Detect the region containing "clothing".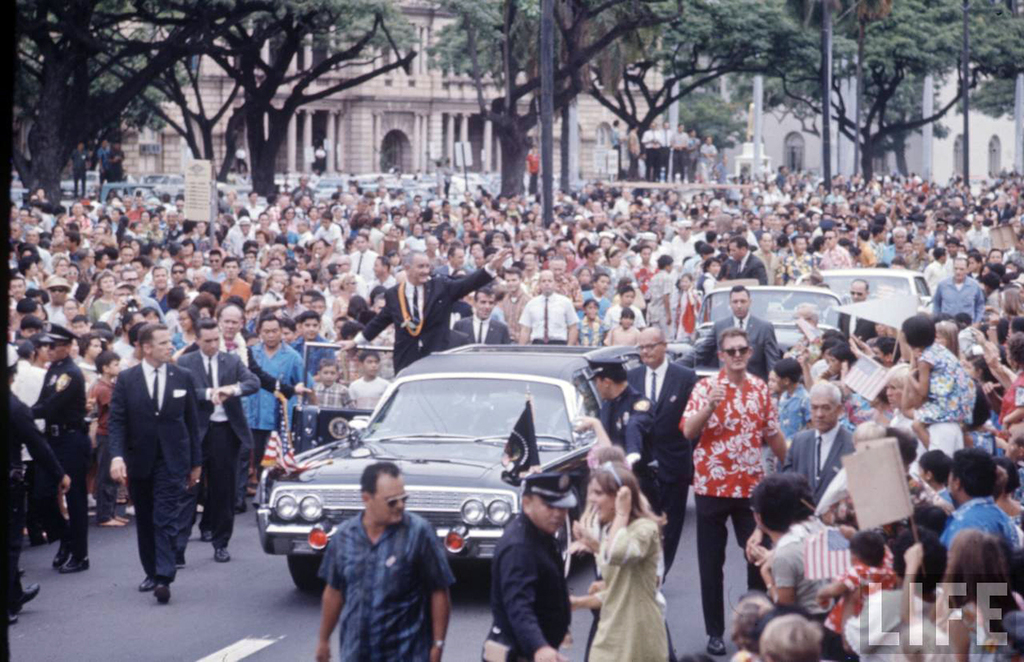
box(689, 315, 781, 369).
